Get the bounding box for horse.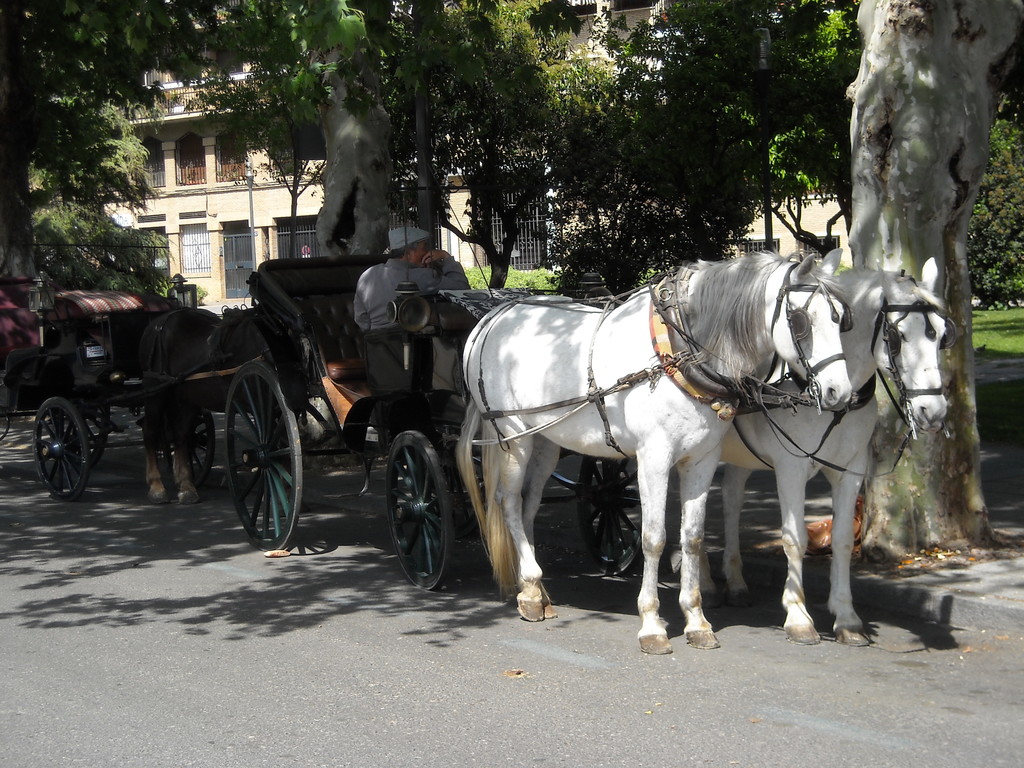
<box>451,246,842,659</box>.
